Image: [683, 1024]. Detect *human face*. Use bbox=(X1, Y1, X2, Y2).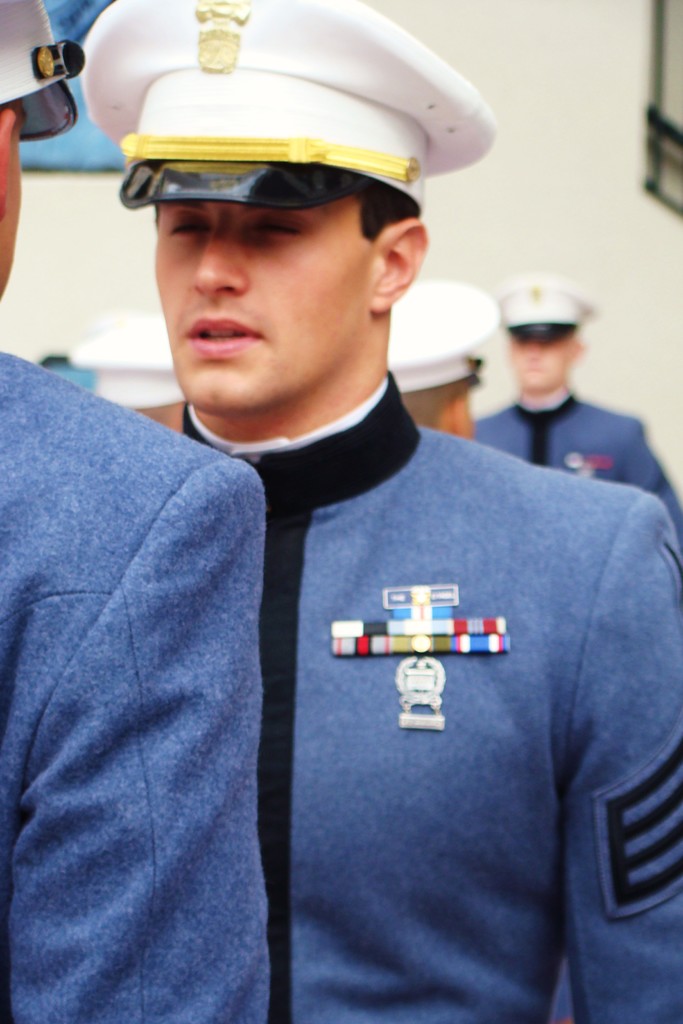
bbox=(155, 188, 374, 410).
